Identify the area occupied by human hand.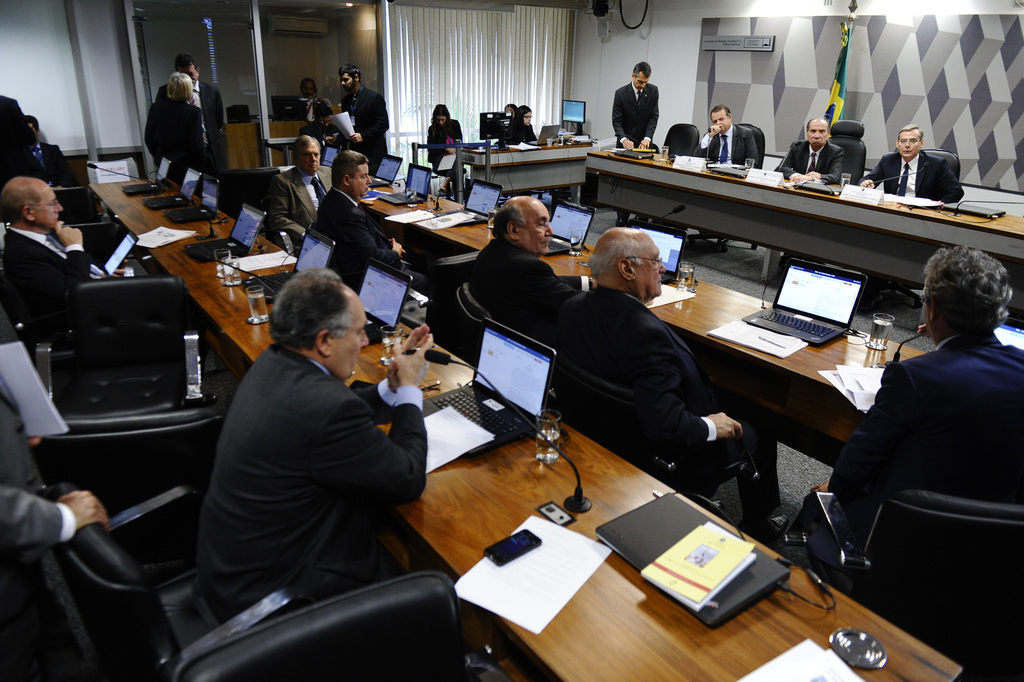
Area: region(445, 145, 458, 154).
